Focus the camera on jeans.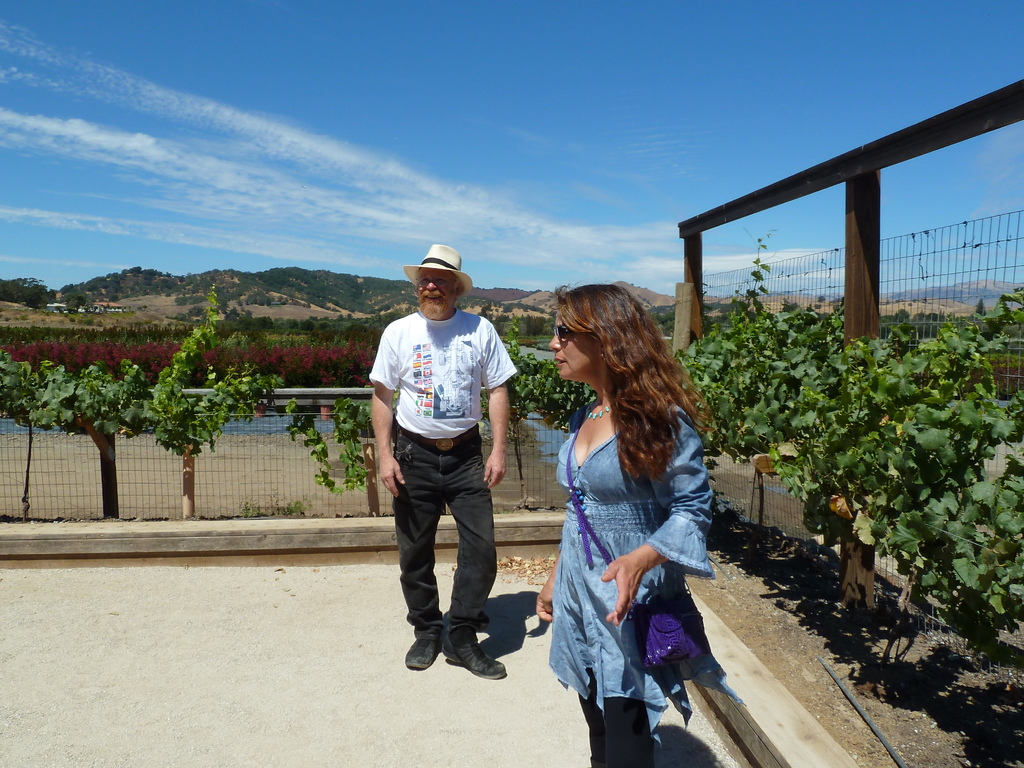
Focus region: [527,403,723,746].
